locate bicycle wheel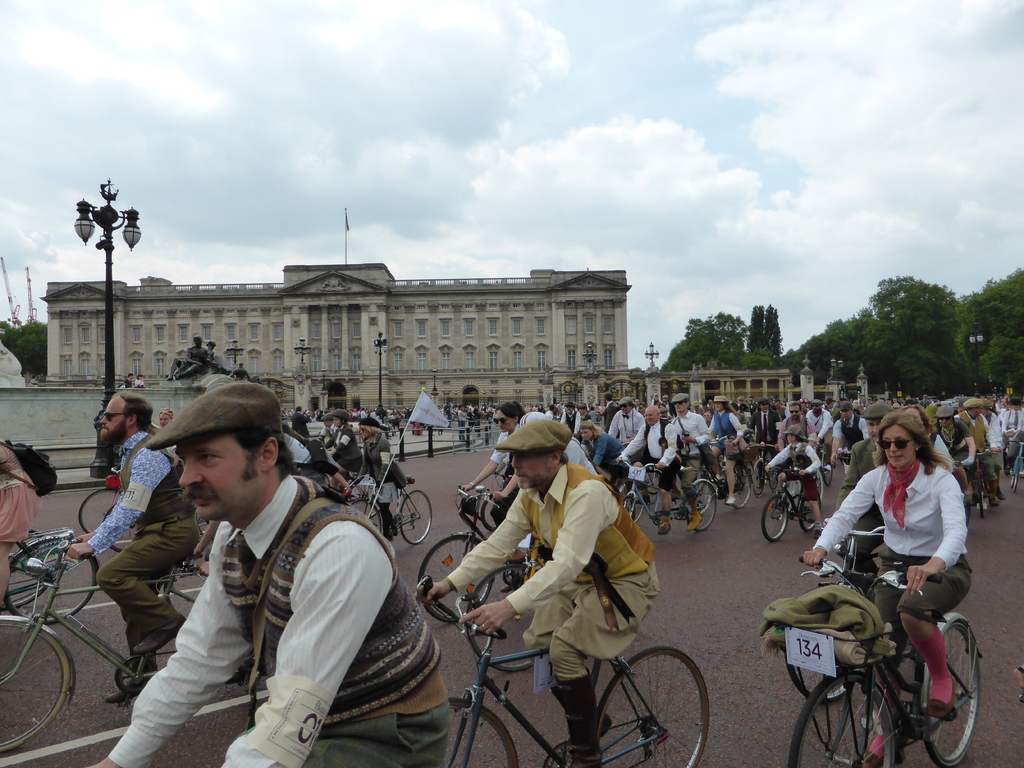
detection(763, 493, 788, 539)
